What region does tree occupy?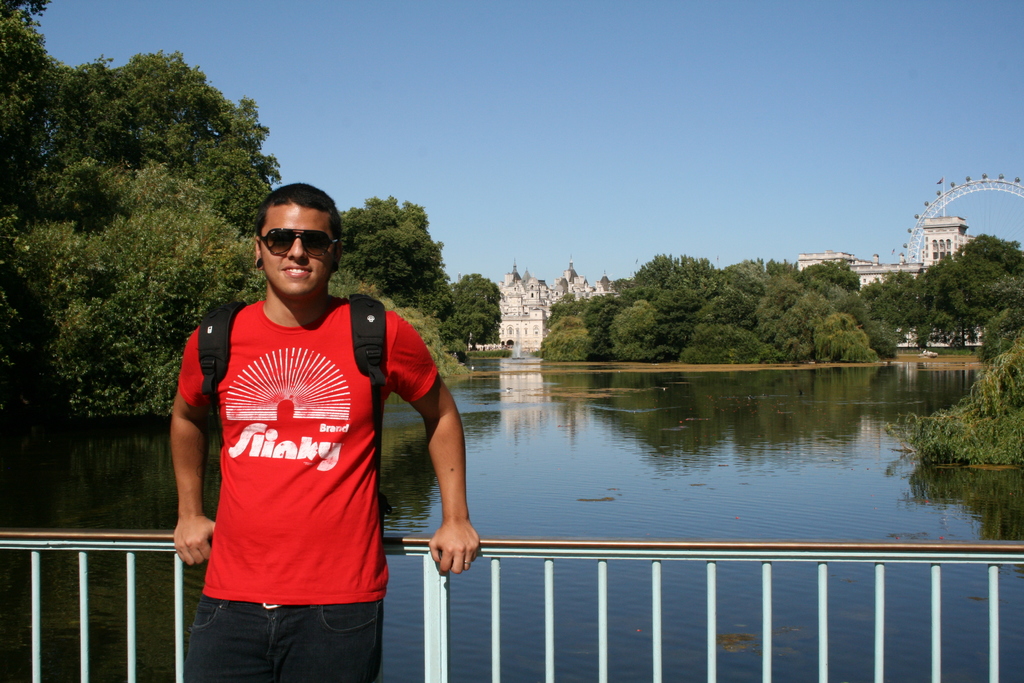
(x1=325, y1=198, x2=454, y2=378).
